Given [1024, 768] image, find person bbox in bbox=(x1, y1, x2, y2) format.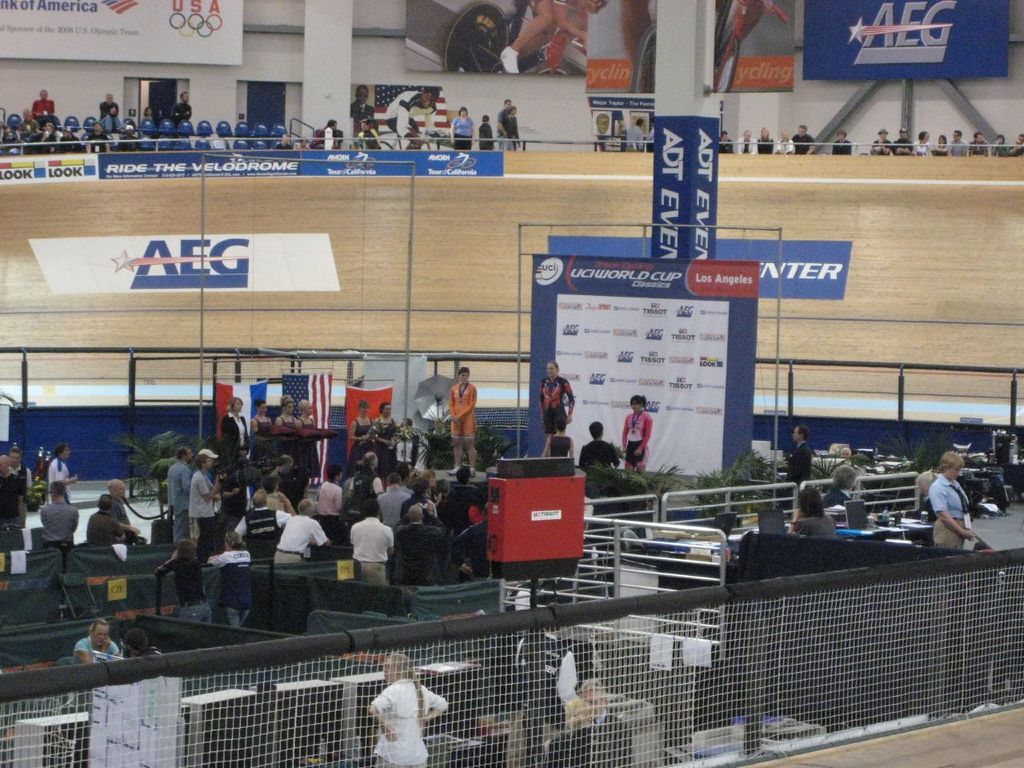
bbox=(161, 452, 200, 540).
